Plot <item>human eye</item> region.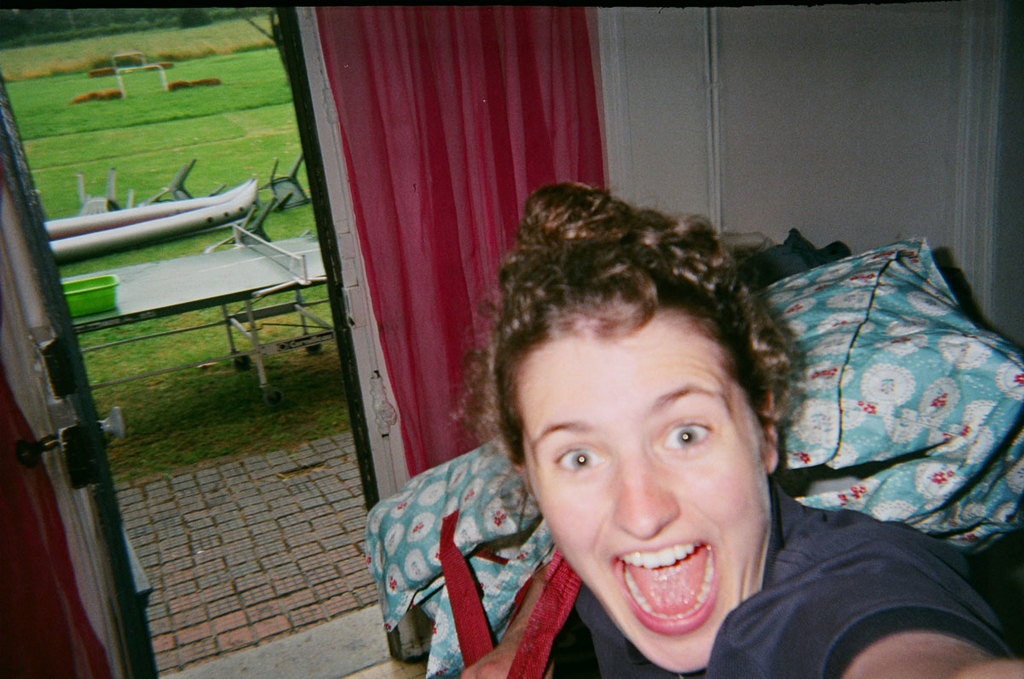
Plotted at [651,401,723,463].
